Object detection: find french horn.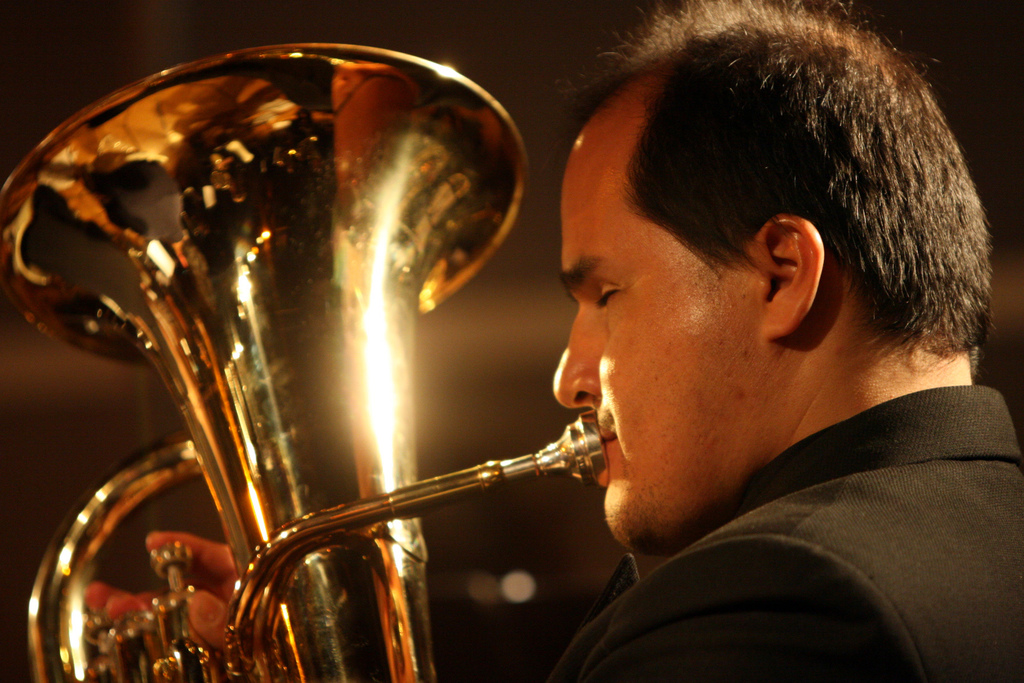
locate(14, 35, 609, 682).
